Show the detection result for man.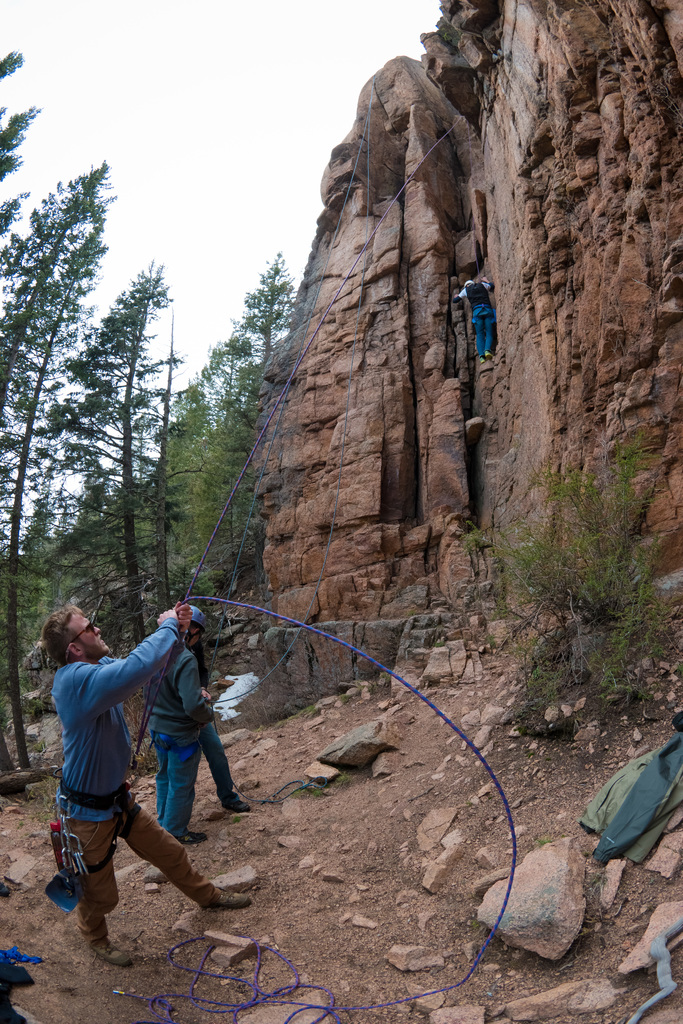
rect(33, 601, 248, 957).
